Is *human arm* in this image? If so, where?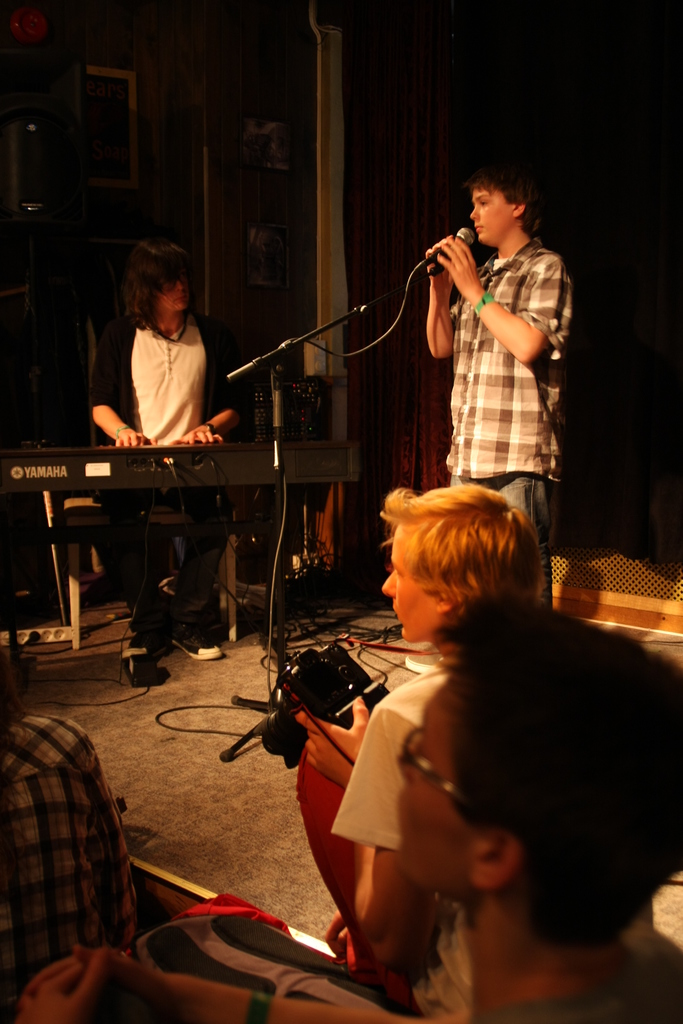
Yes, at pyautogui.locateOnScreen(164, 323, 241, 447).
